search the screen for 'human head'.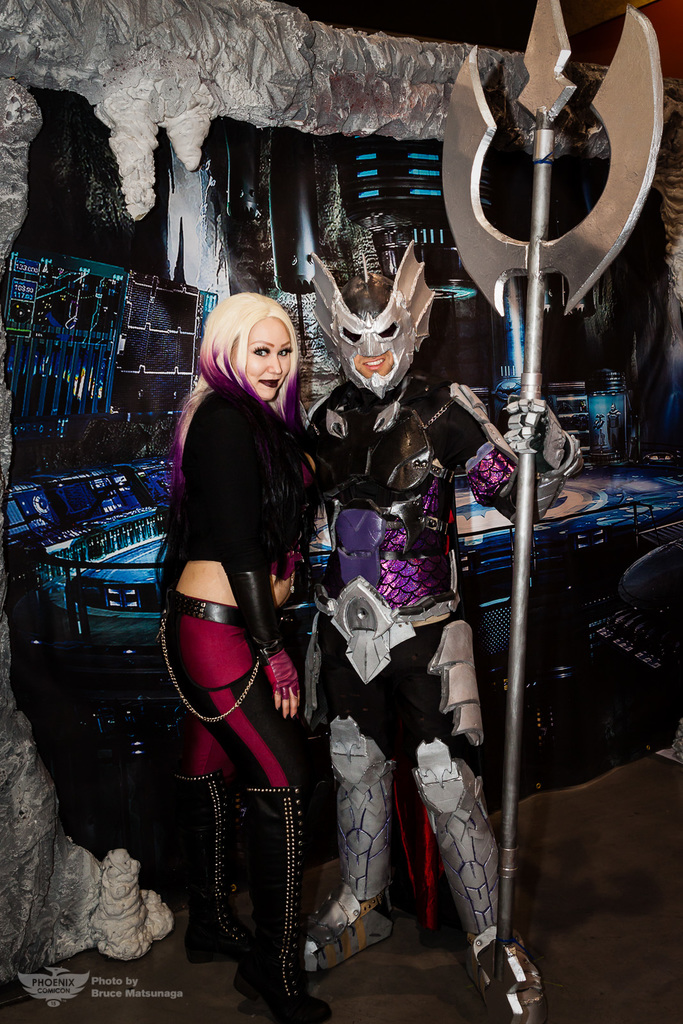
Found at {"left": 189, "top": 276, "right": 320, "bottom": 406}.
